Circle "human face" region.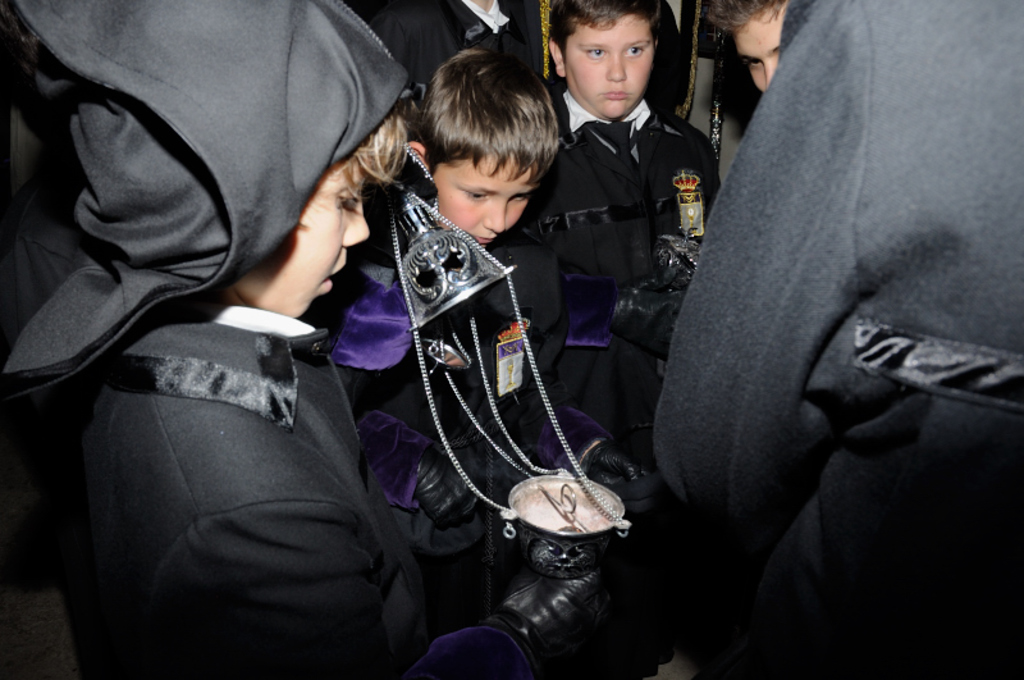
Region: (x1=564, y1=17, x2=653, y2=119).
